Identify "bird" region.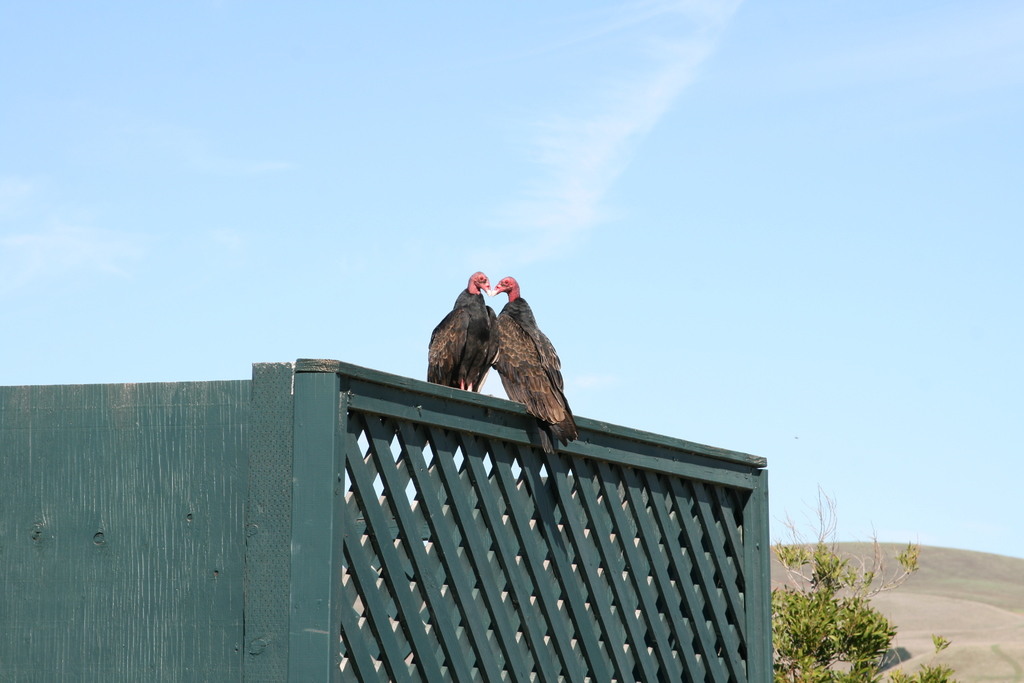
Region: (488, 289, 561, 443).
